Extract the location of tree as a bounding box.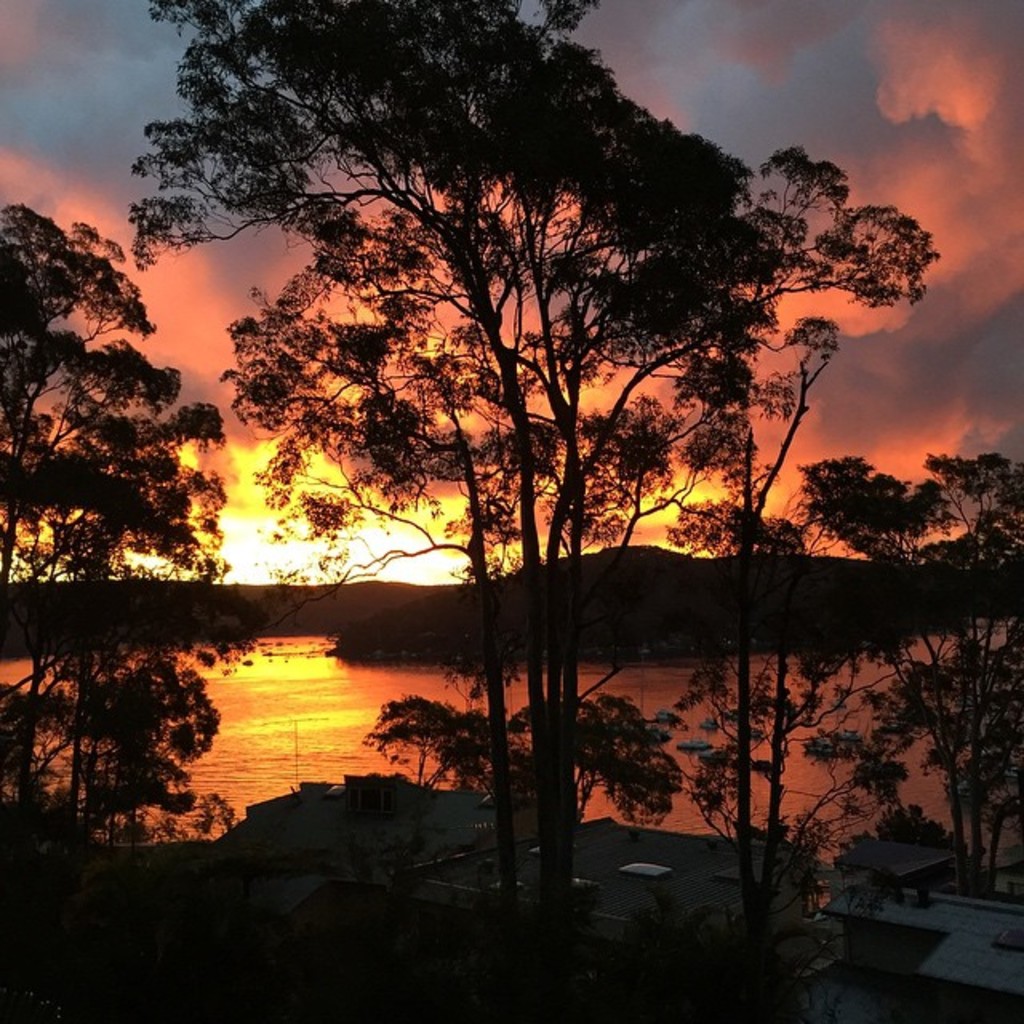
x1=133 y1=0 x2=936 y2=901.
